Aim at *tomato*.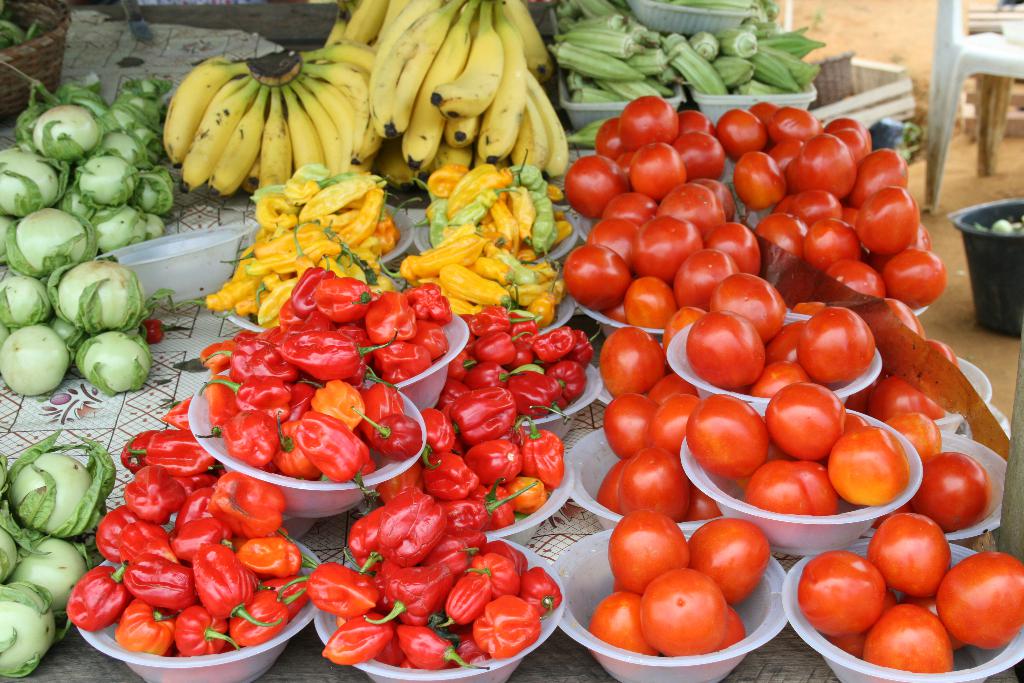
Aimed at [x1=764, y1=321, x2=808, y2=362].
